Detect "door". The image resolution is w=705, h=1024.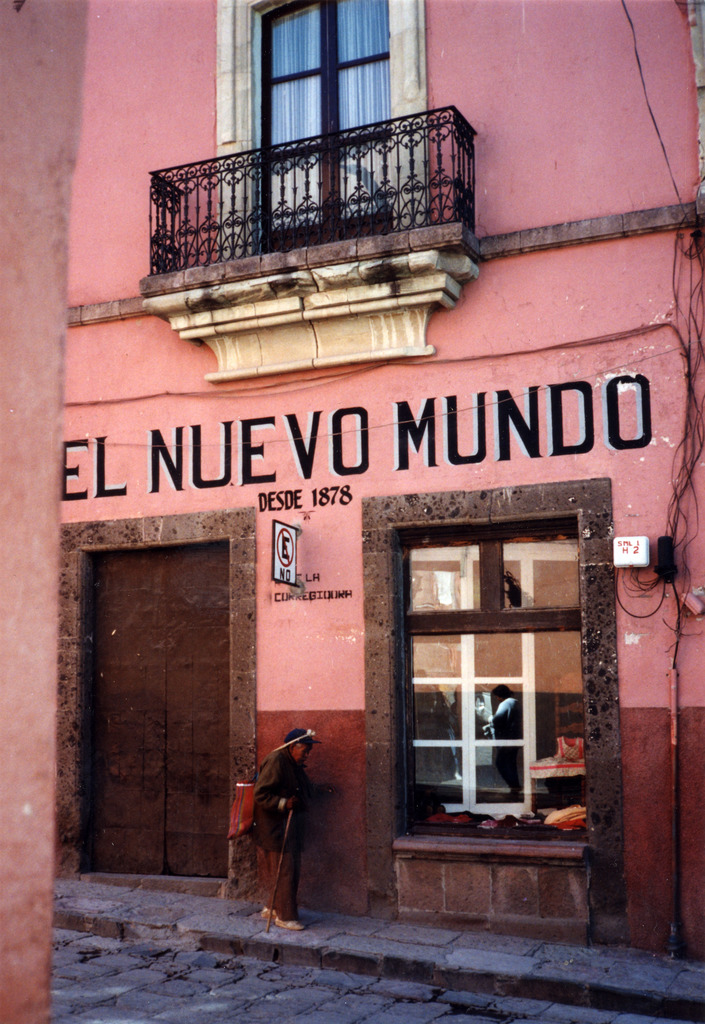
bbox=[365, 508, 619, 891].
